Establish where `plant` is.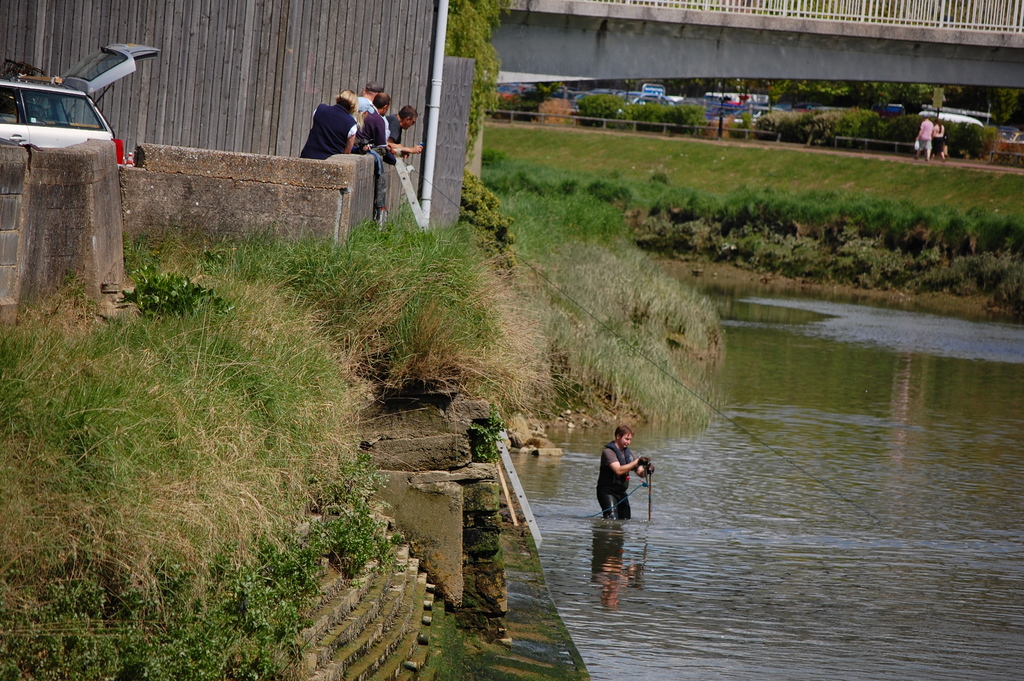
Established at <box>339,199,502,394</box>.
